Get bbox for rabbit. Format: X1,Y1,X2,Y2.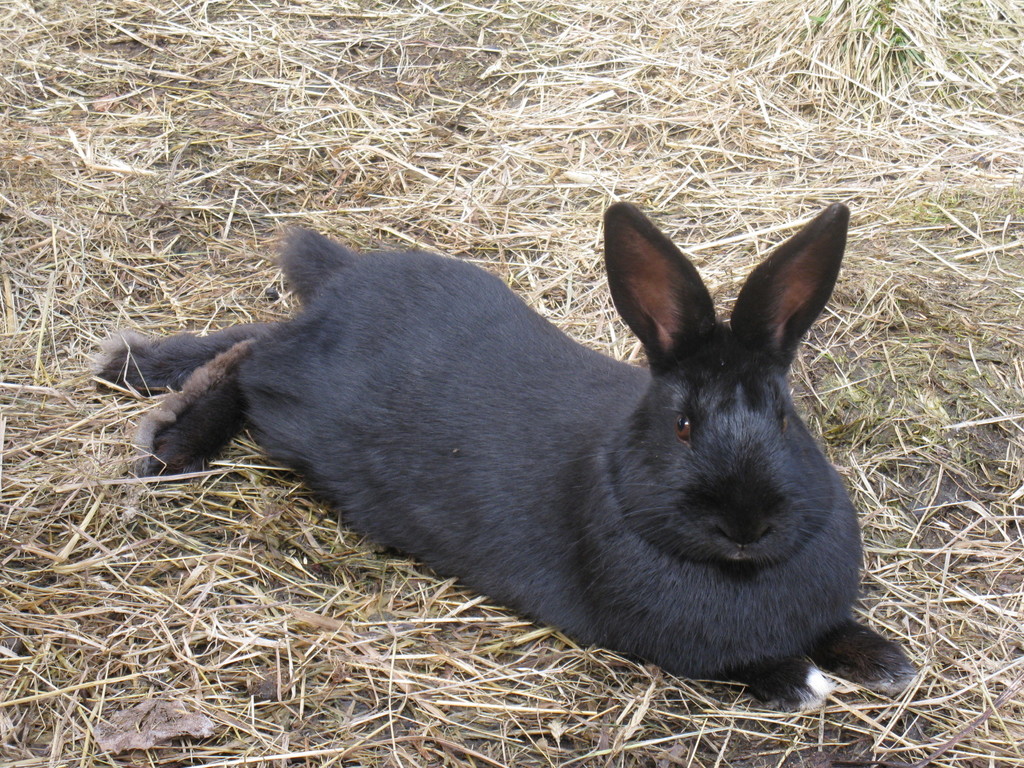
87,200,914,712.
